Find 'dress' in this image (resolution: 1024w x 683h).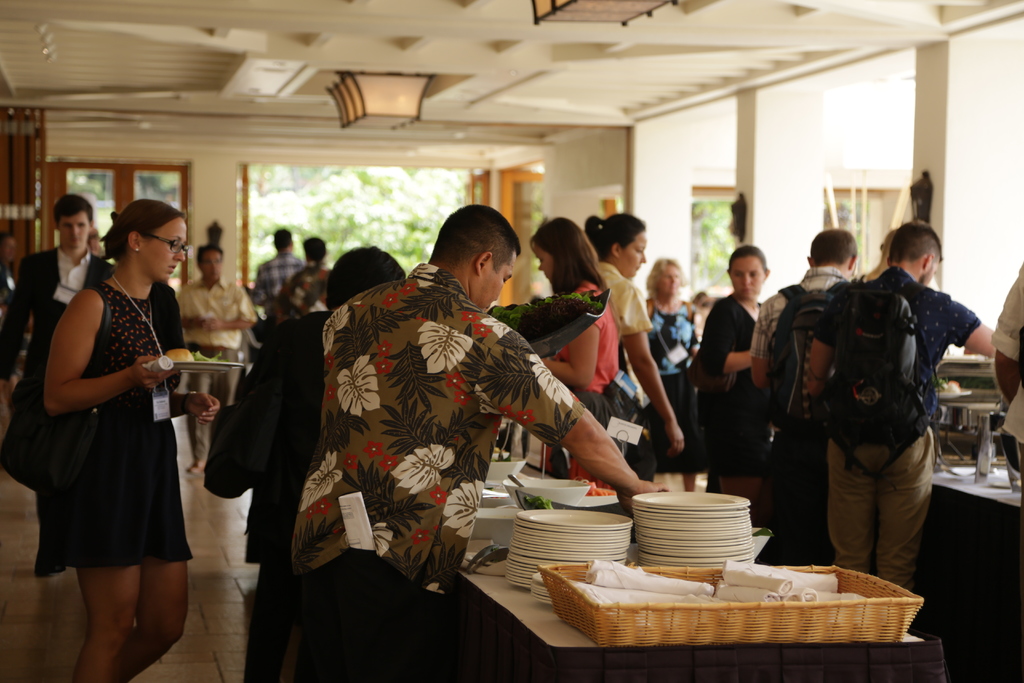
{"x1": 37, "y1": 280, "x2": 196, "y2": 591}.
